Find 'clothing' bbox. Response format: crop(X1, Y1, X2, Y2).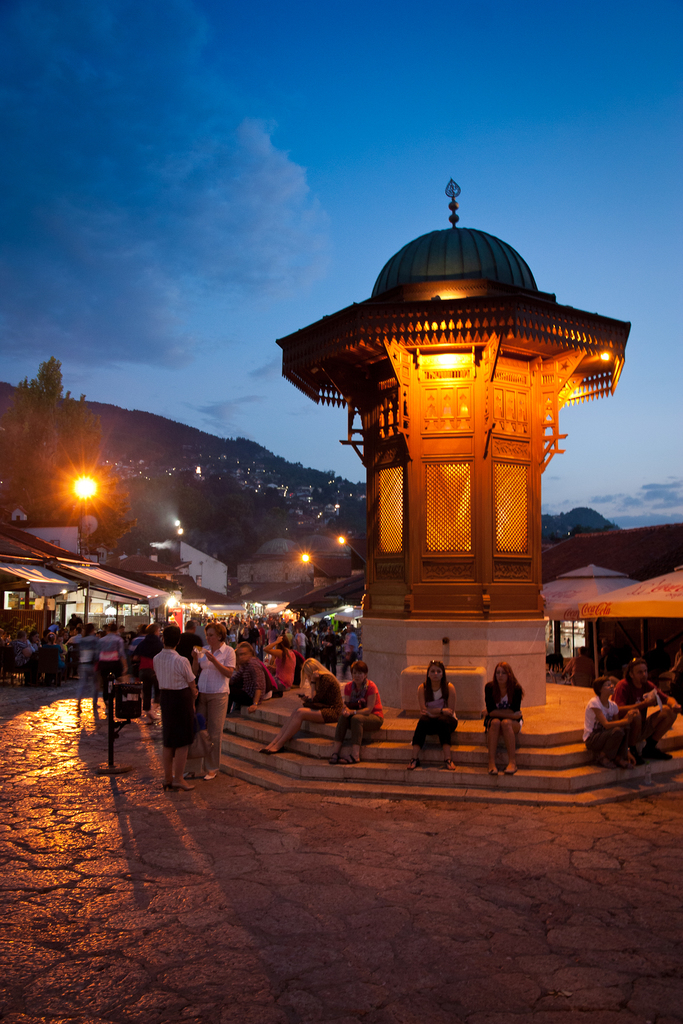
crop(484, 682, 518, 727).
